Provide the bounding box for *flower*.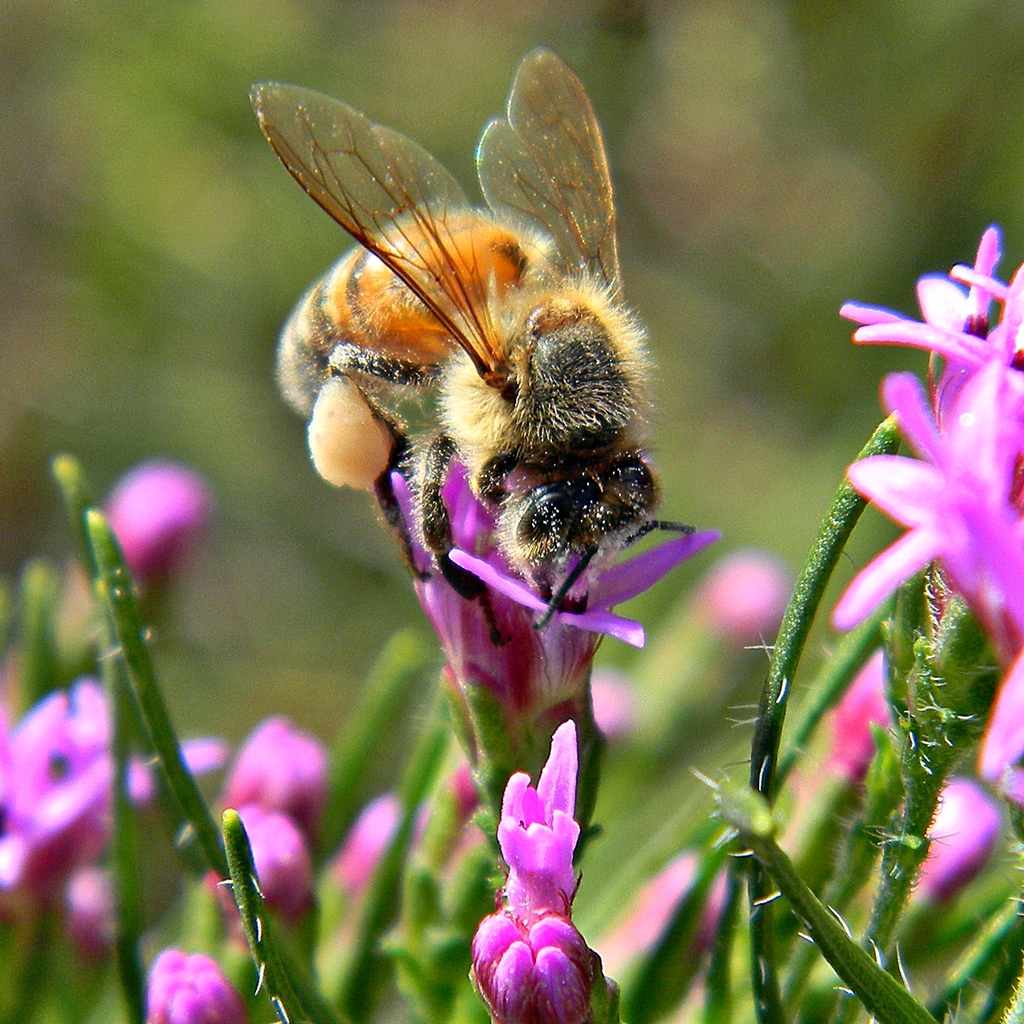
bbox=(218, 718, 323, 870).
